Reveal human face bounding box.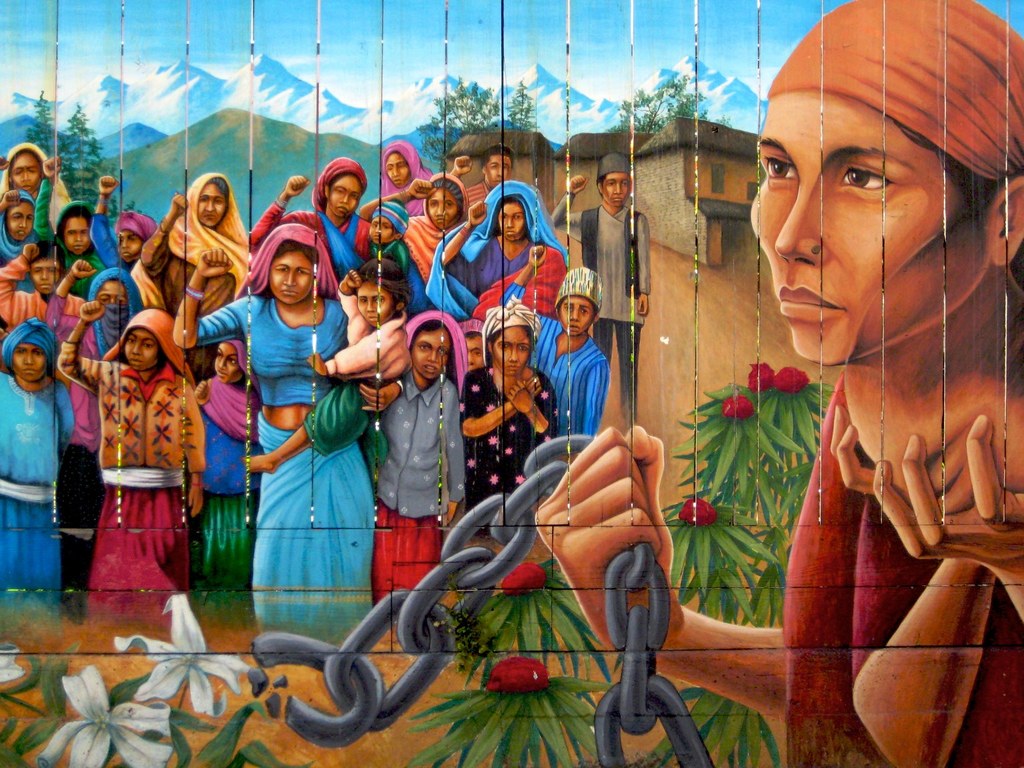
Revealed: rect(484, 154, 512, 192).
